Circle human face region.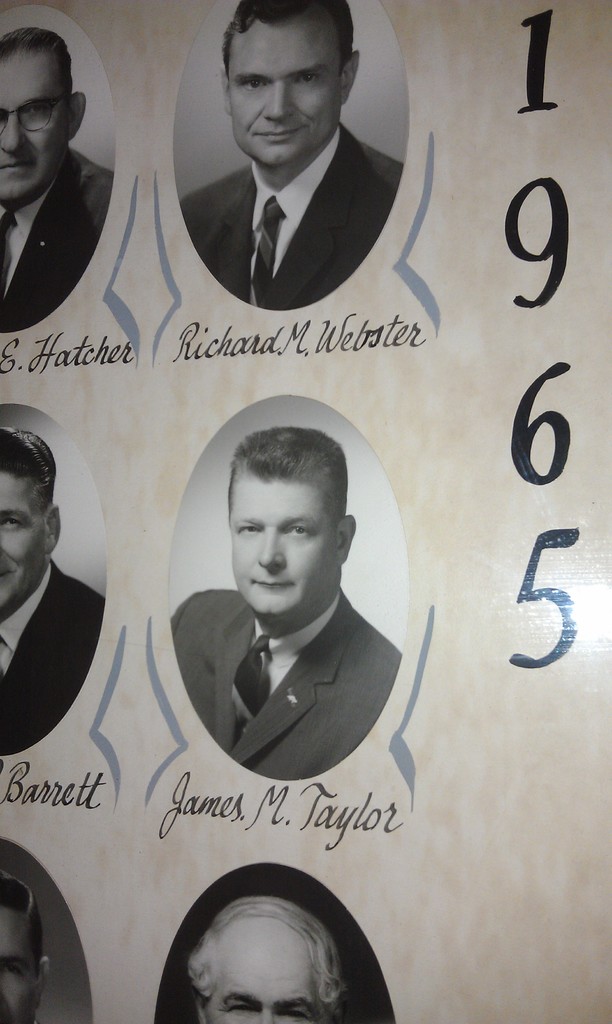
Region: 204 917 325 1023.
